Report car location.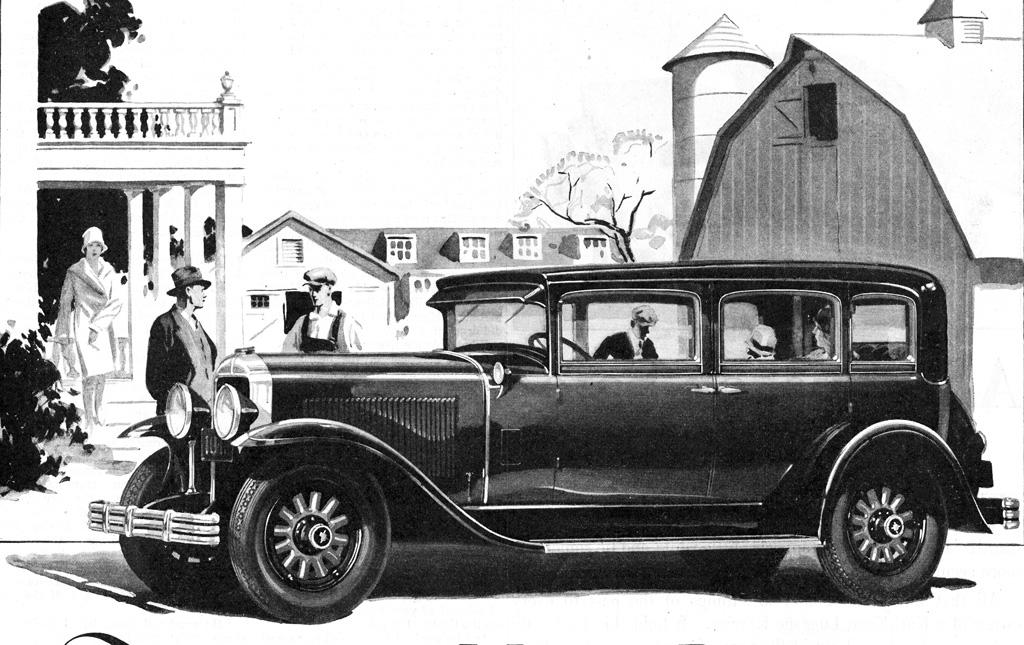
Report: 87 265 1023 624.
